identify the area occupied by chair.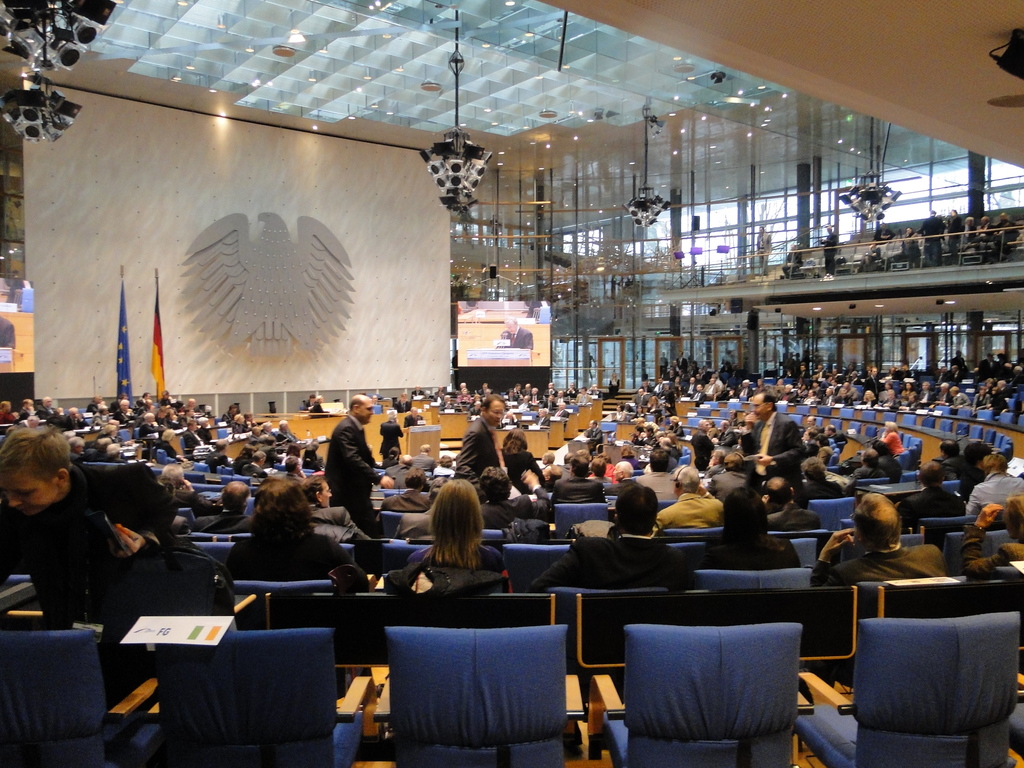
Area: region(985, 427, 1014, 463).
